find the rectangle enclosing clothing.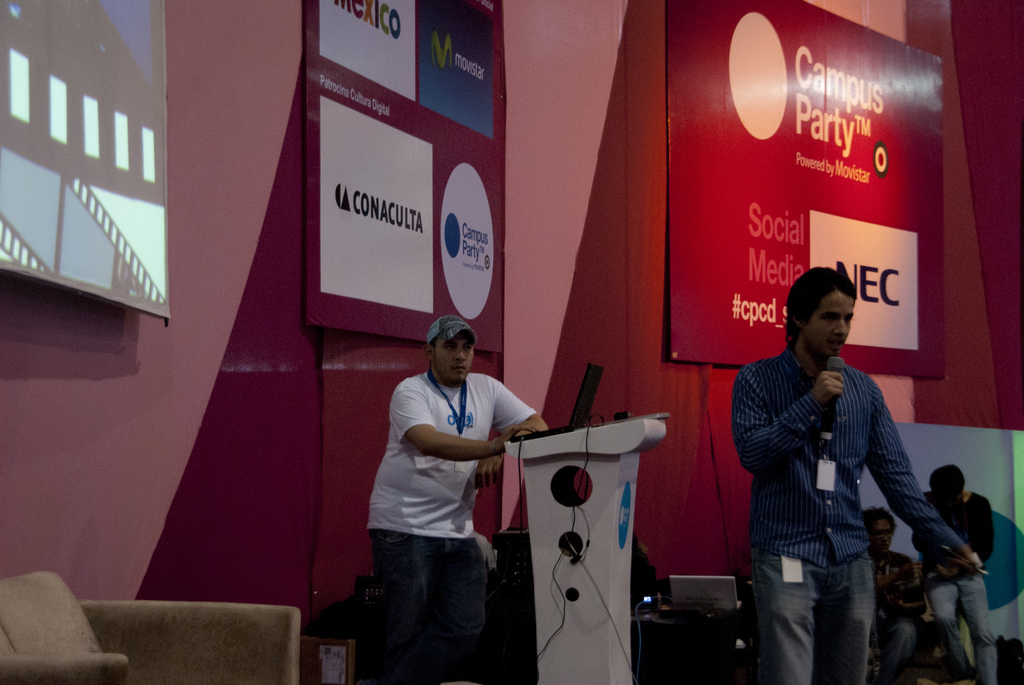
bbox=[865, 546, 919, 684].
